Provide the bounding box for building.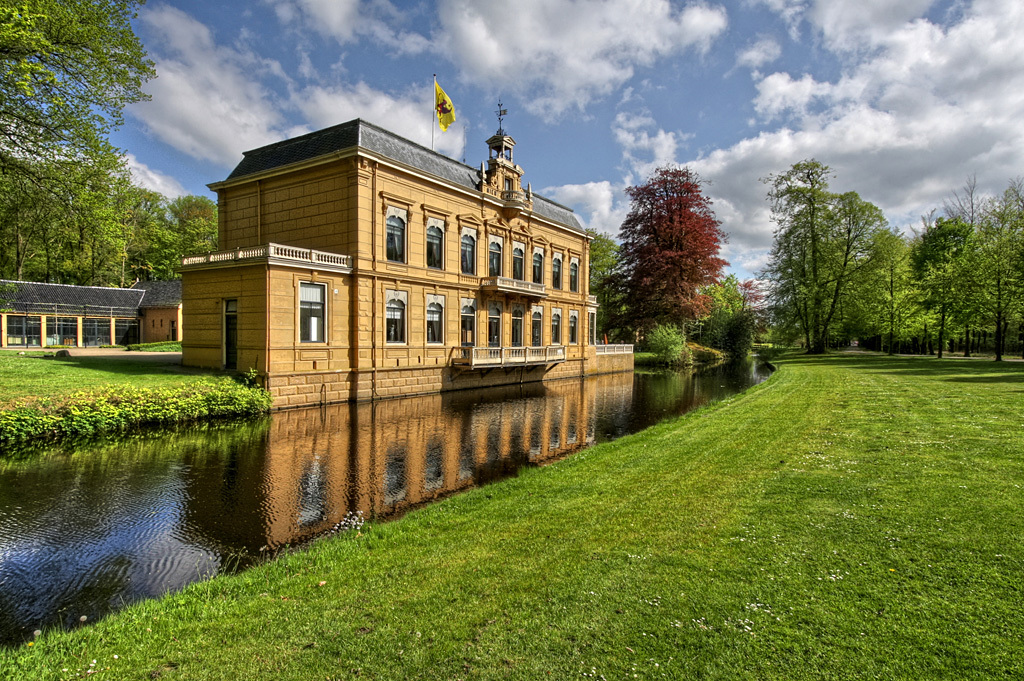
rect(0, 279, 182, 347).
